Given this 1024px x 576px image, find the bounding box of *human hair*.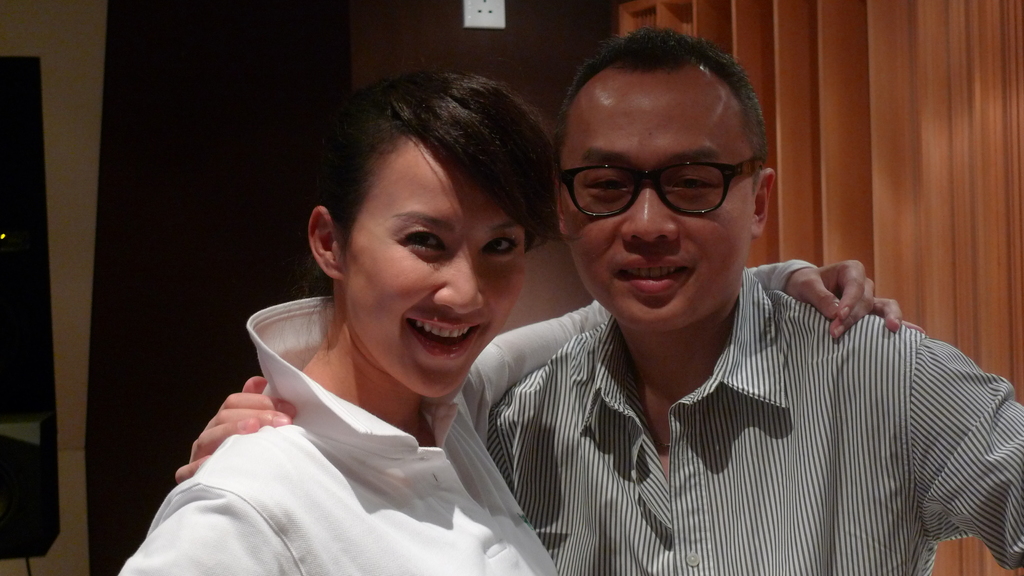
x1=299 y1=71 x2=566 y2=305.
